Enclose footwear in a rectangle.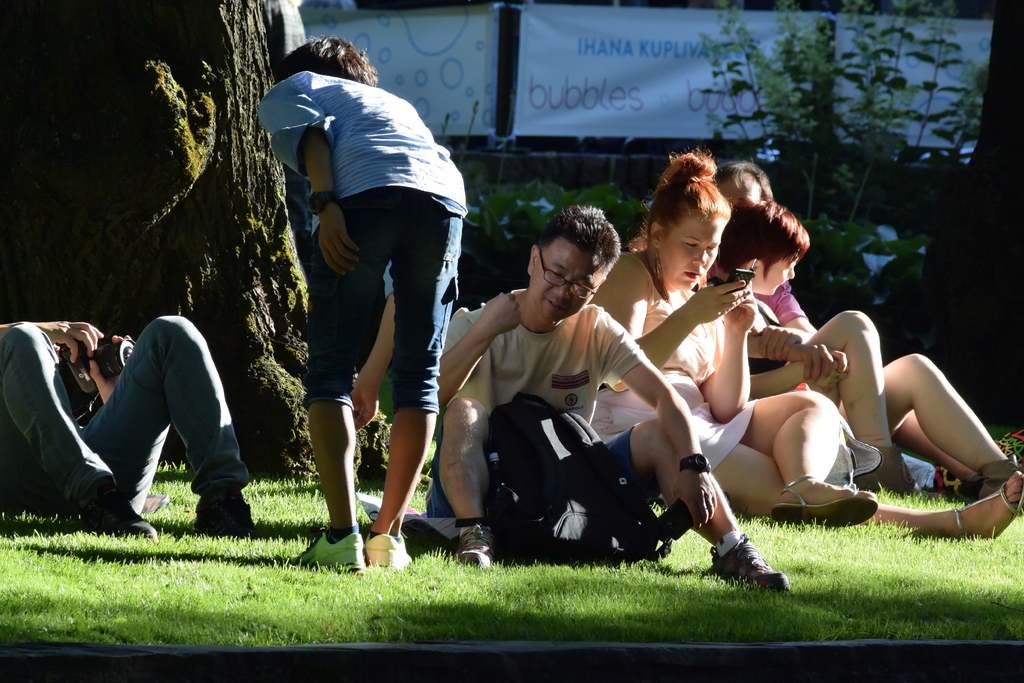
BBox(952, 474, 1023, 541).
